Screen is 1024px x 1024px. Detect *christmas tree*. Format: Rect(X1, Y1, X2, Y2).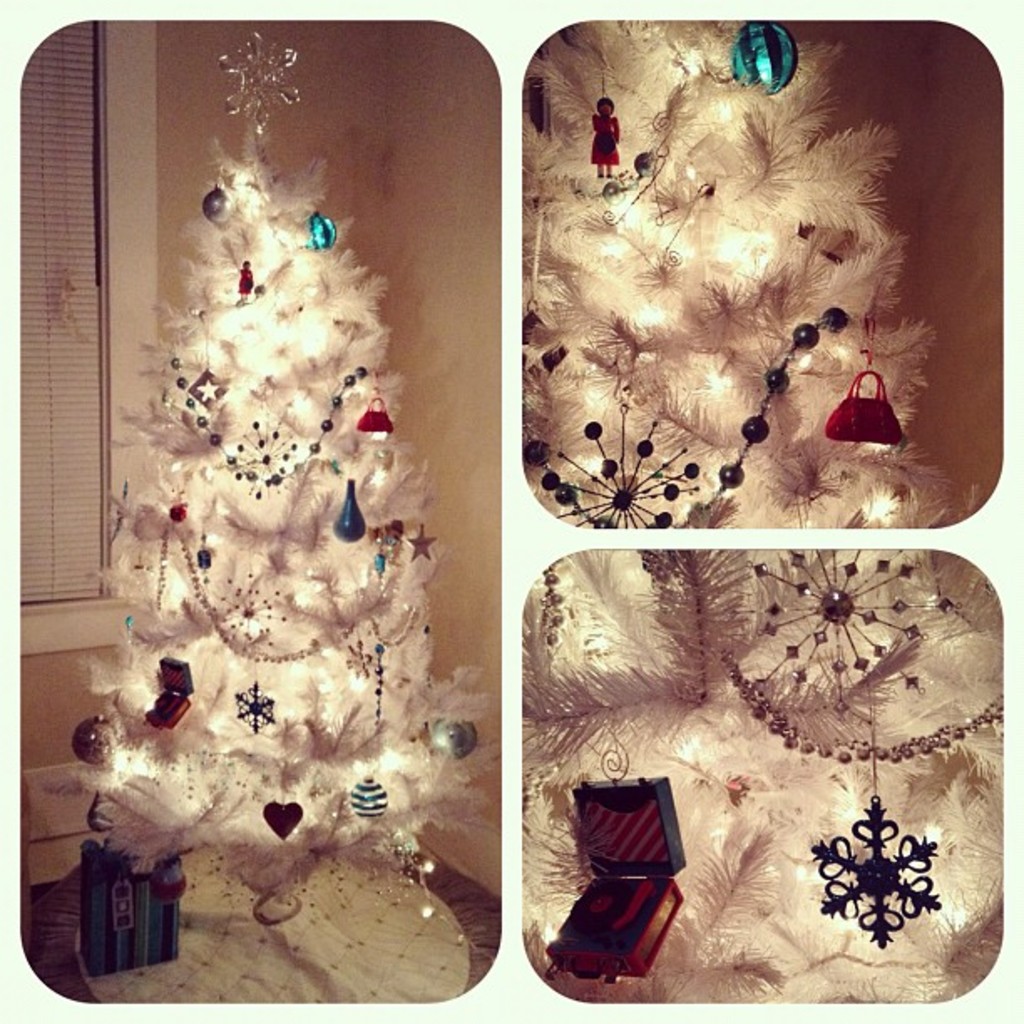
Rect(72, 22, 490, 919).
